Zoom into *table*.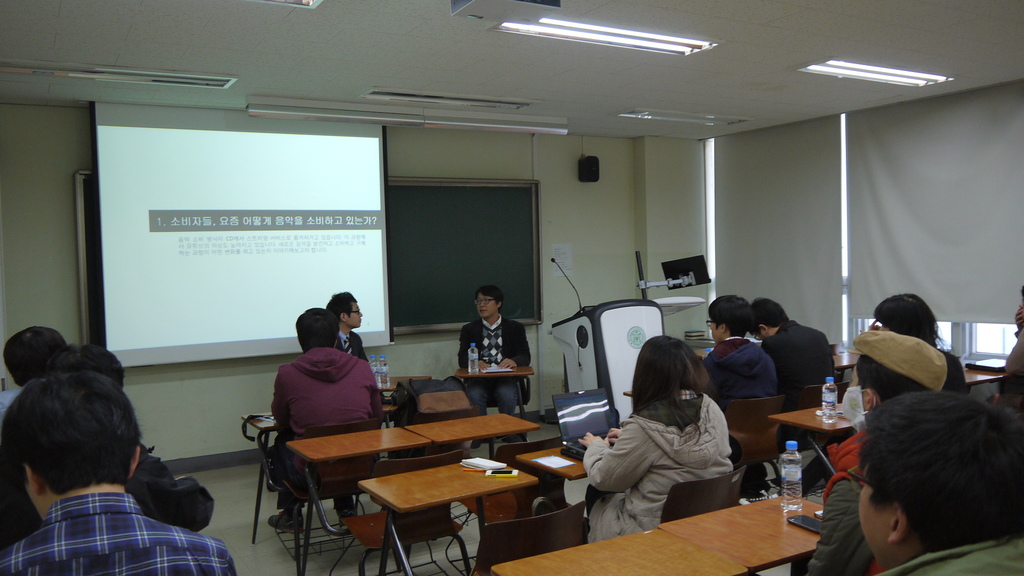
Zoom target: locate(408, 409, 542, 470).
